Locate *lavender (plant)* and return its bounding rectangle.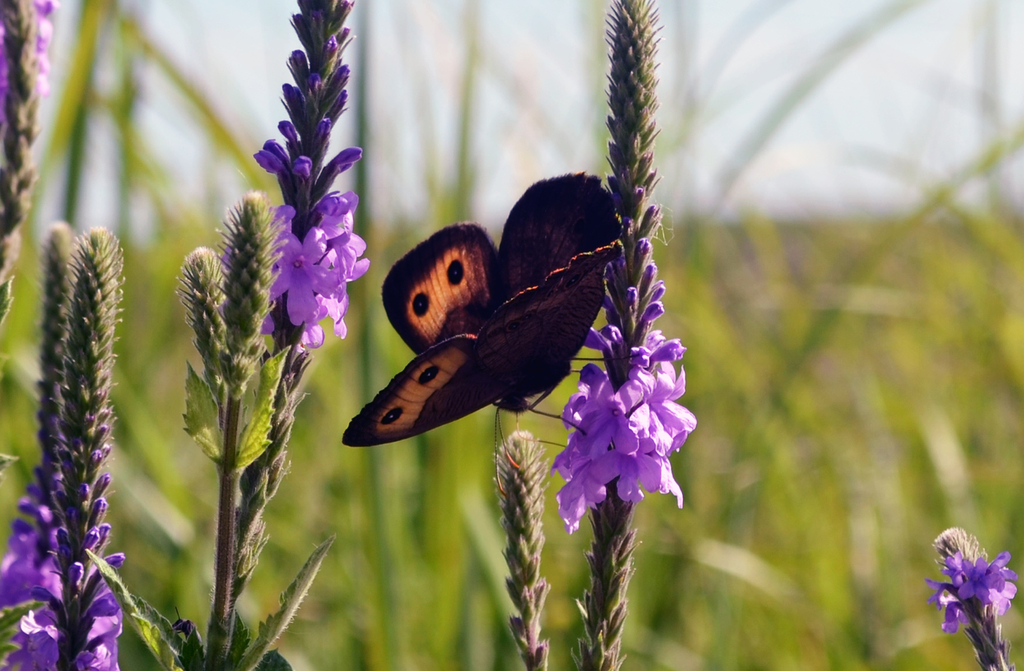
246:0:367:505.
